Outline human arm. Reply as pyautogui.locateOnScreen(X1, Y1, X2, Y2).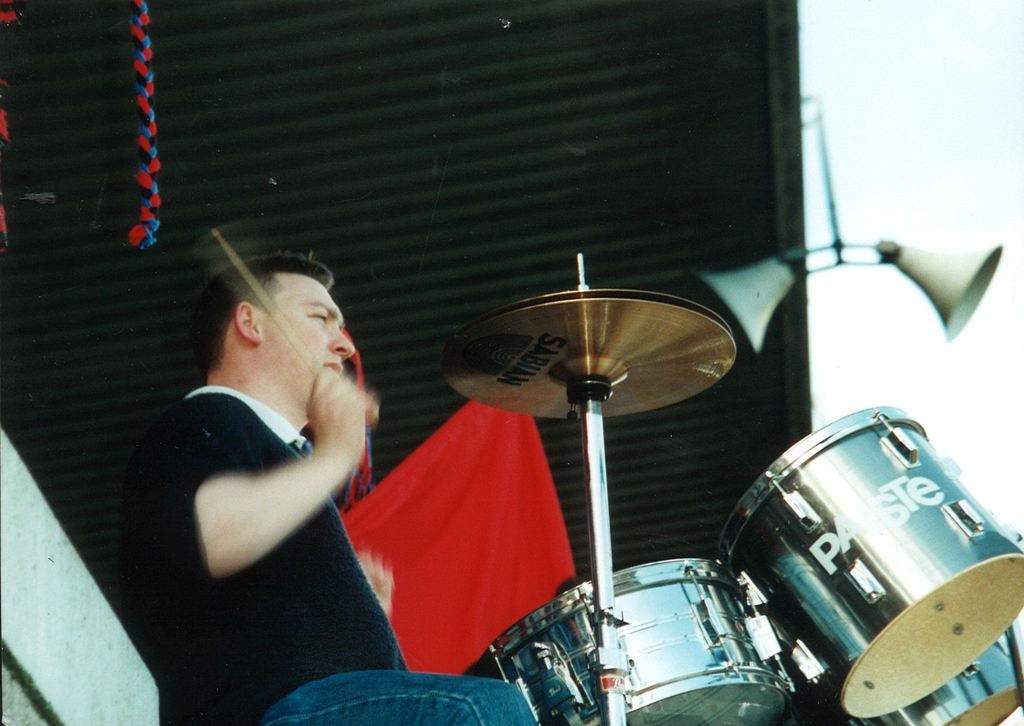
pyautogui.locateOnScreen(151, 375, 372, 580).
